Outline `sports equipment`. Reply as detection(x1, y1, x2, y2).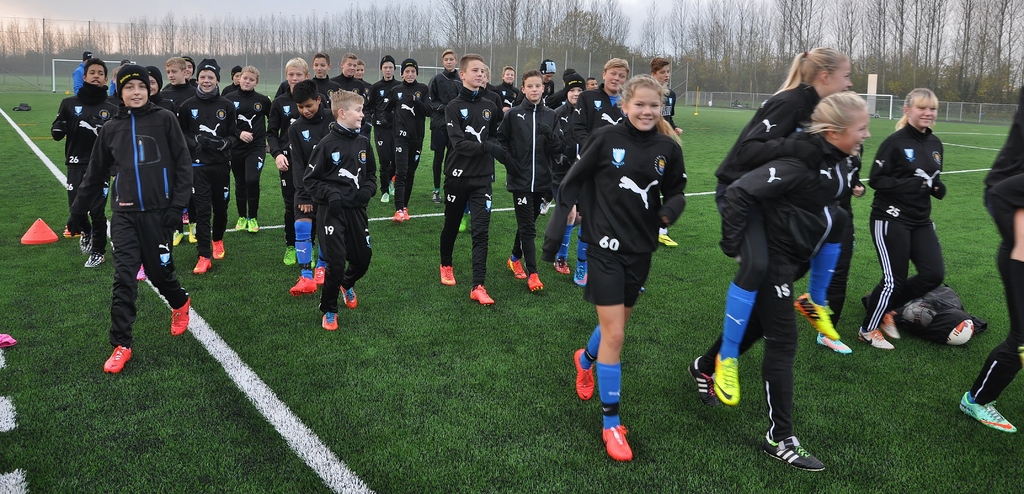
detection(906, 298, 936, 330).
